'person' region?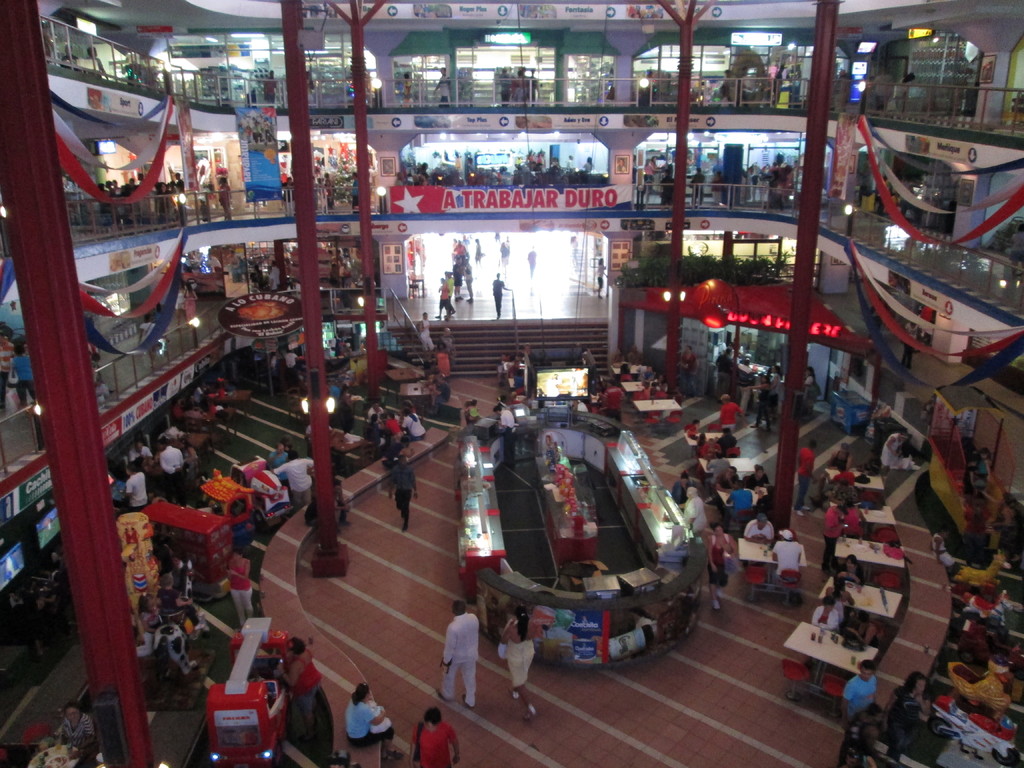
[x1=260, y1=67, x2=279, y2=106]
